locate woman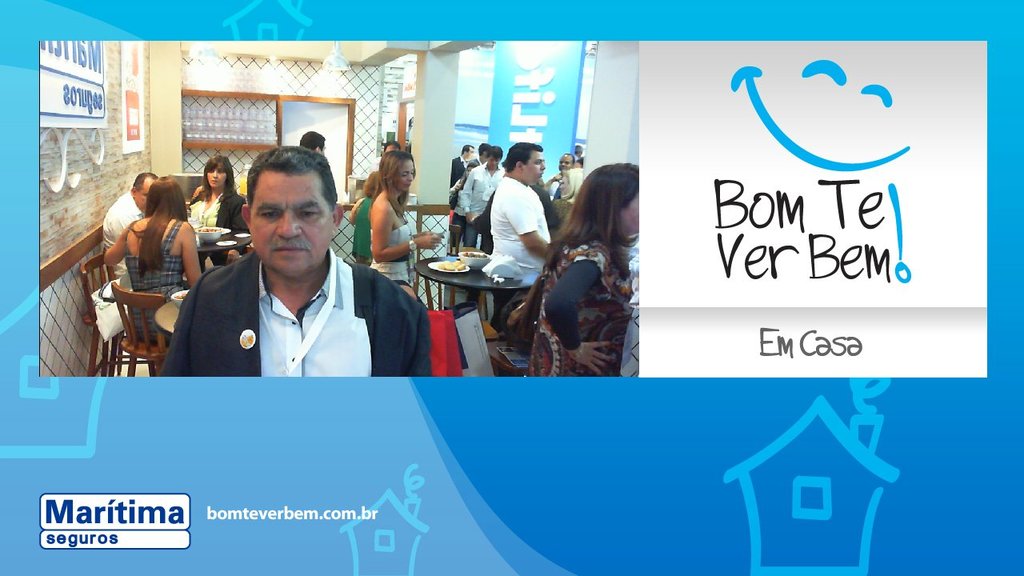
detection(103, 176, 202, 344)
